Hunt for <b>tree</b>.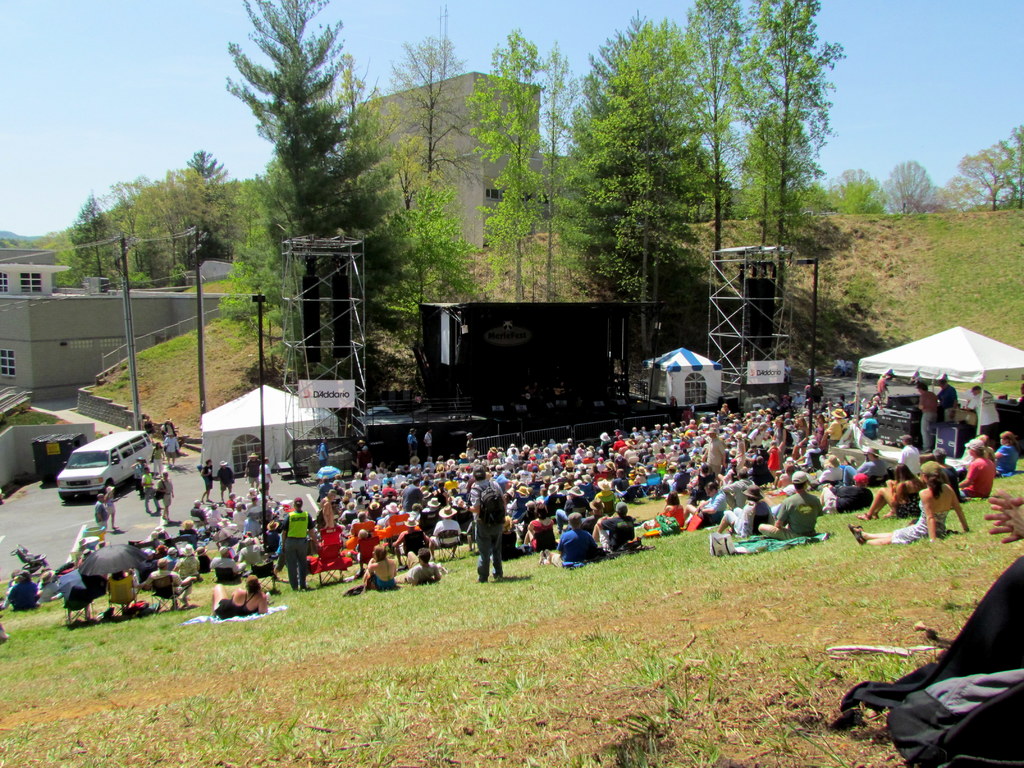
Hunted down at 879 161 940 214.
